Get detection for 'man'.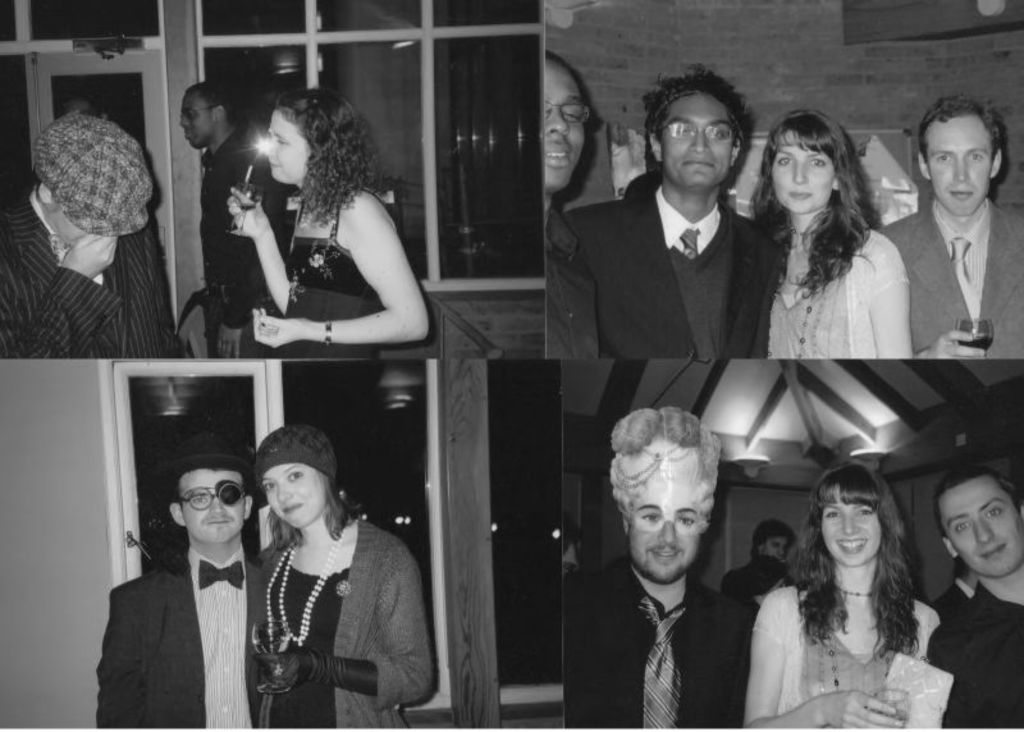
Detection: x1=540, y1=46, x2=590, y2=362.
